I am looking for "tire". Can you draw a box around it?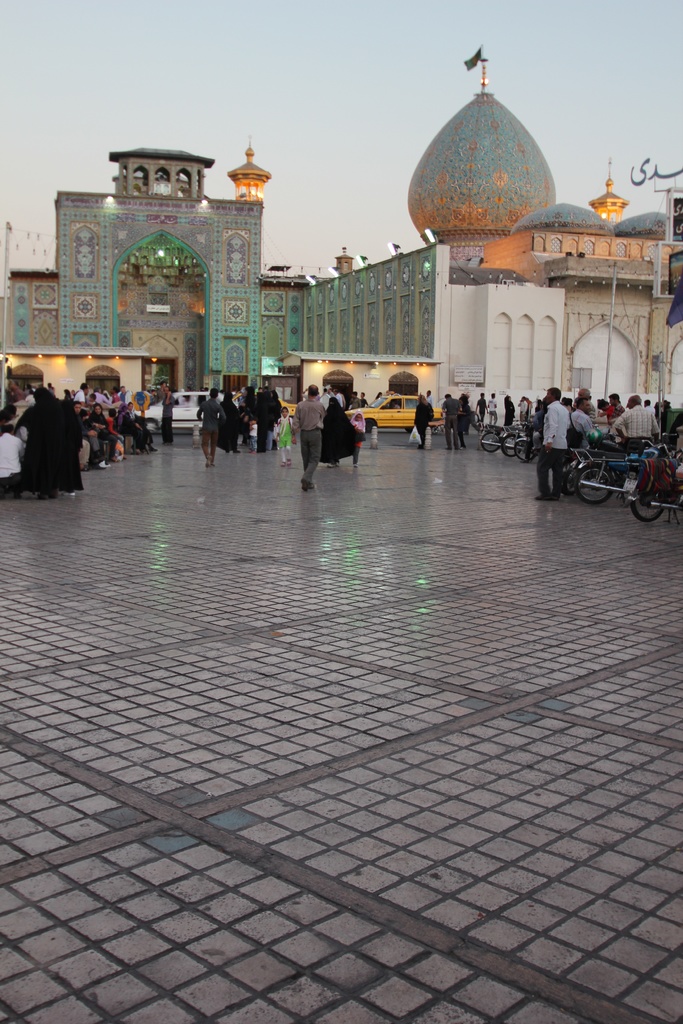
Sure, the bounding box is 496:435:520:456.
